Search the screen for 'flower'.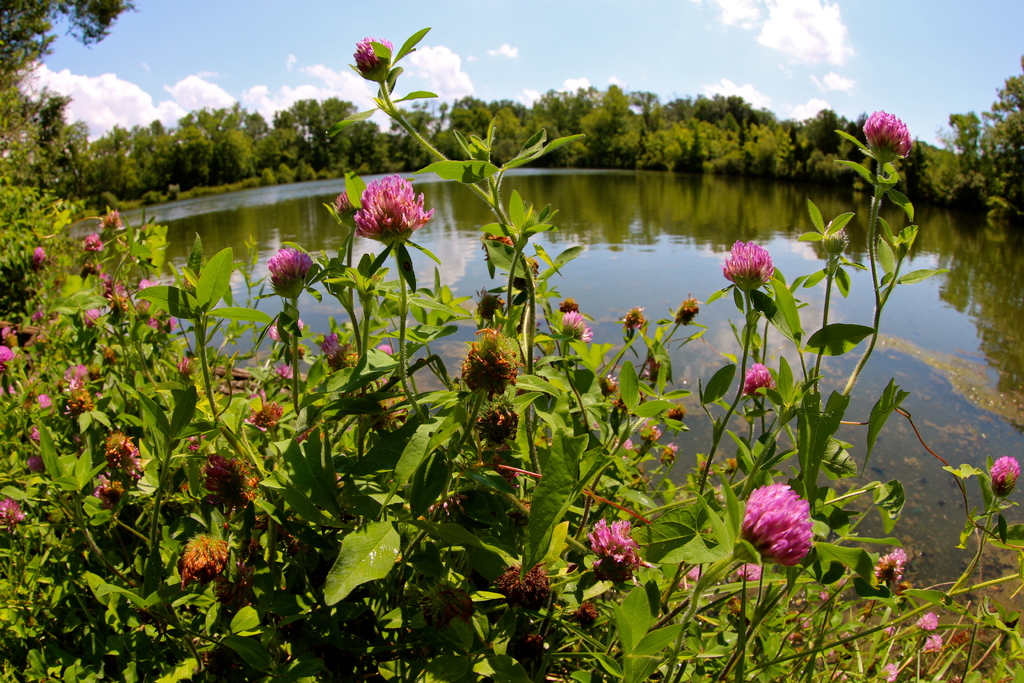
Found at rect(739, 483, 815, 568).
